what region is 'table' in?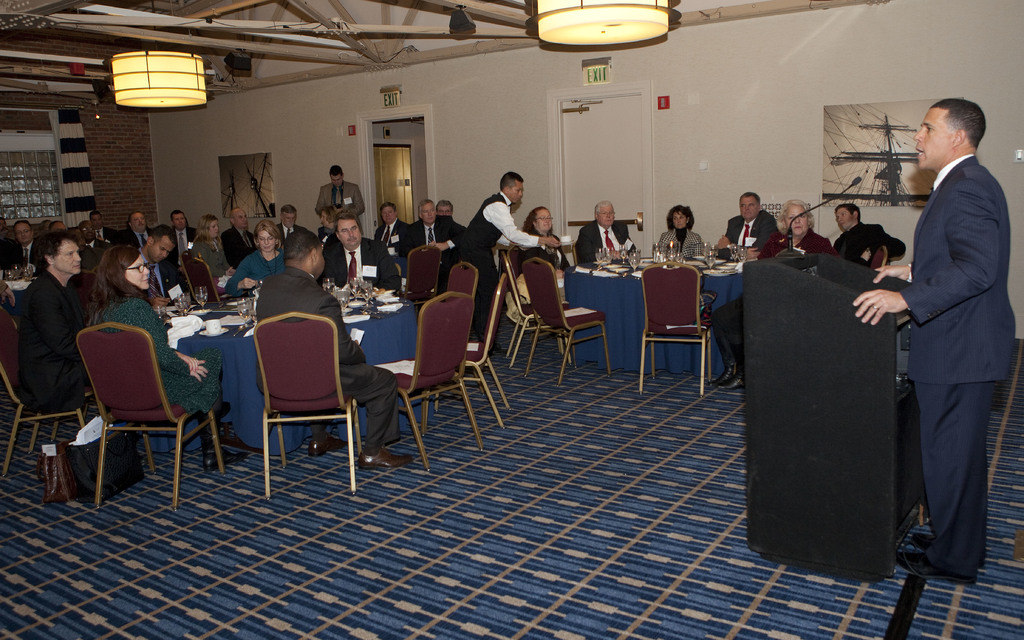
bbox(152, 279, 426, 438).
